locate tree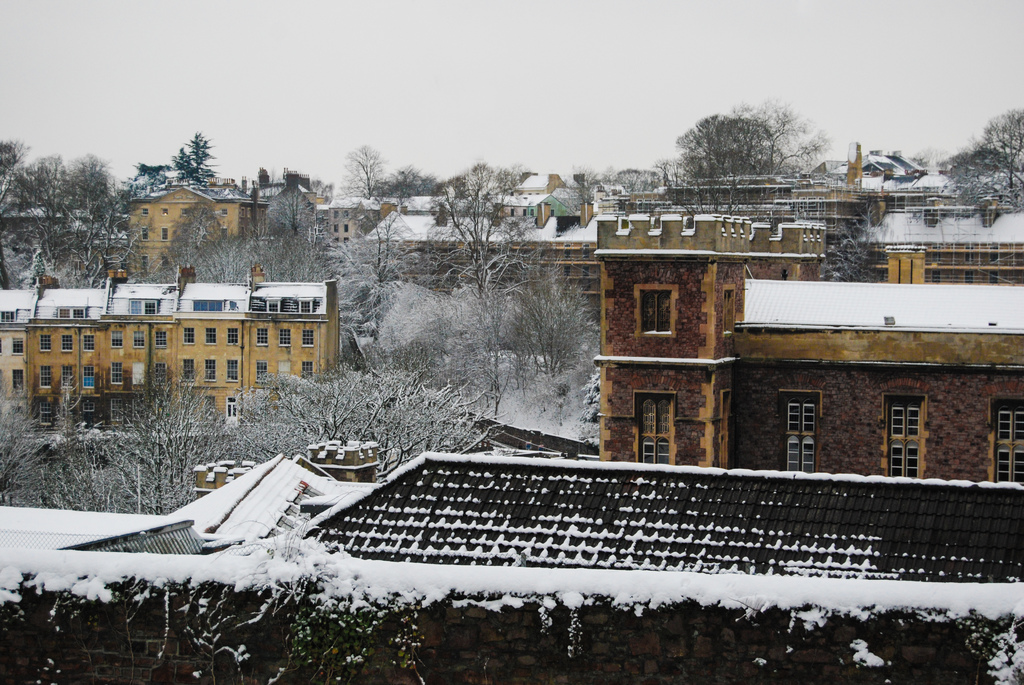
rect(172, 129, 215, 179)
